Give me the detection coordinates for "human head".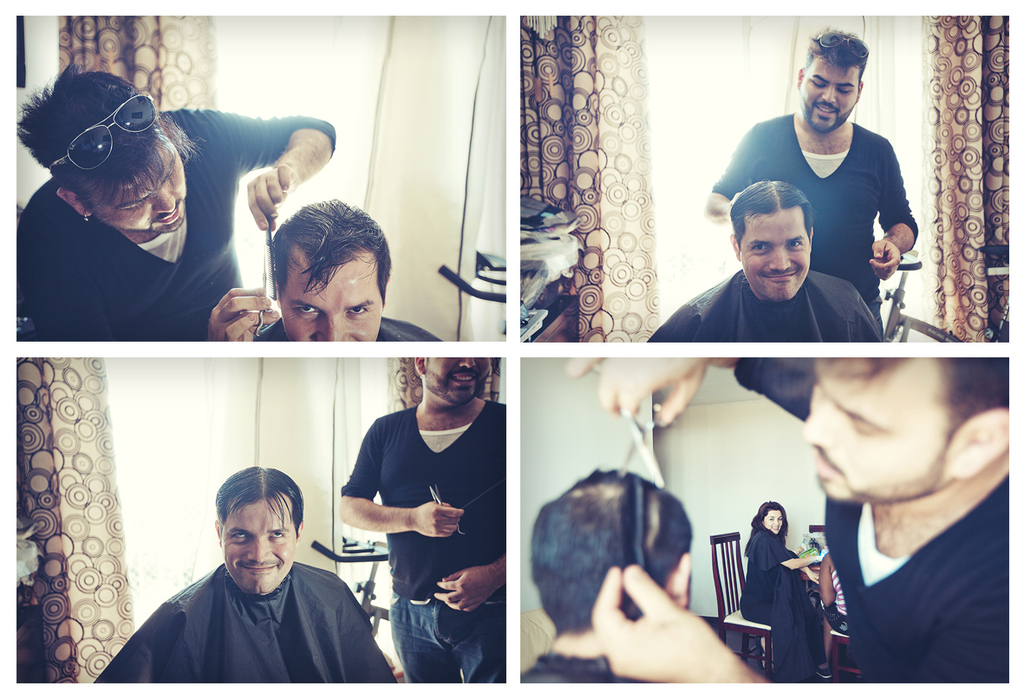
locate(796, 31, 867, 132).
